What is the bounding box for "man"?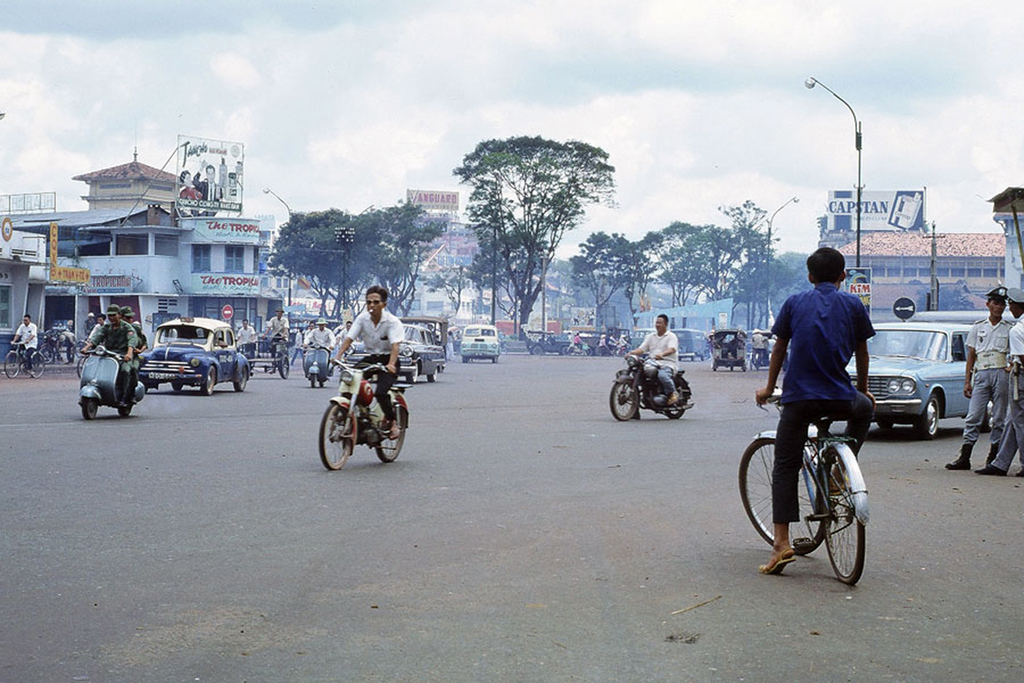
l=259, t=306, r=288, b=376.
